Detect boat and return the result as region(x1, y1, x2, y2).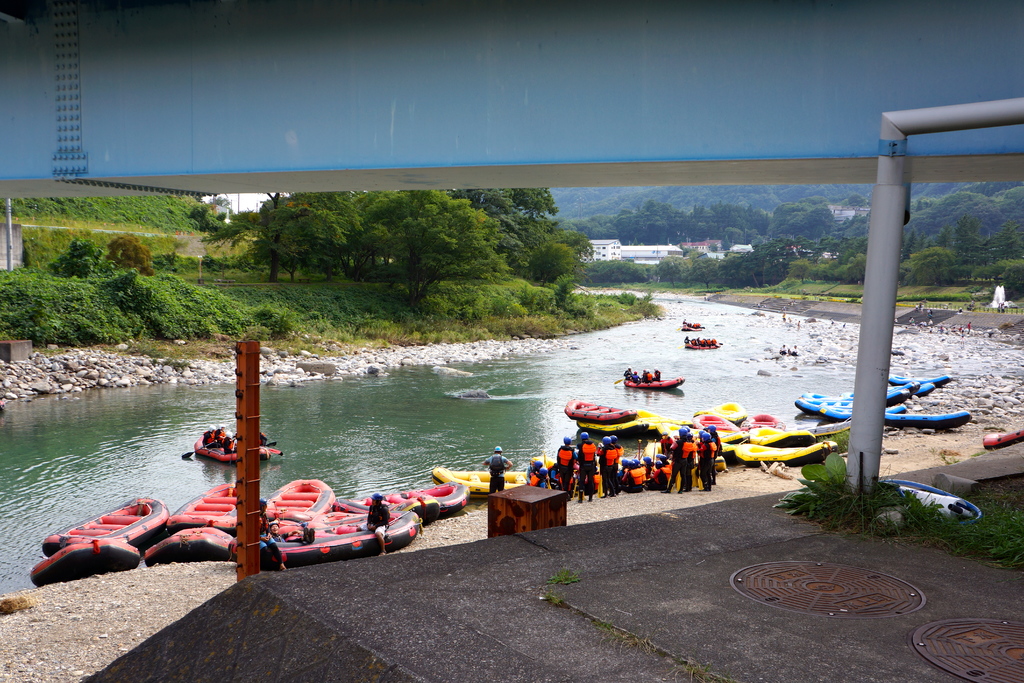
region(187, 422, 280, 468).
